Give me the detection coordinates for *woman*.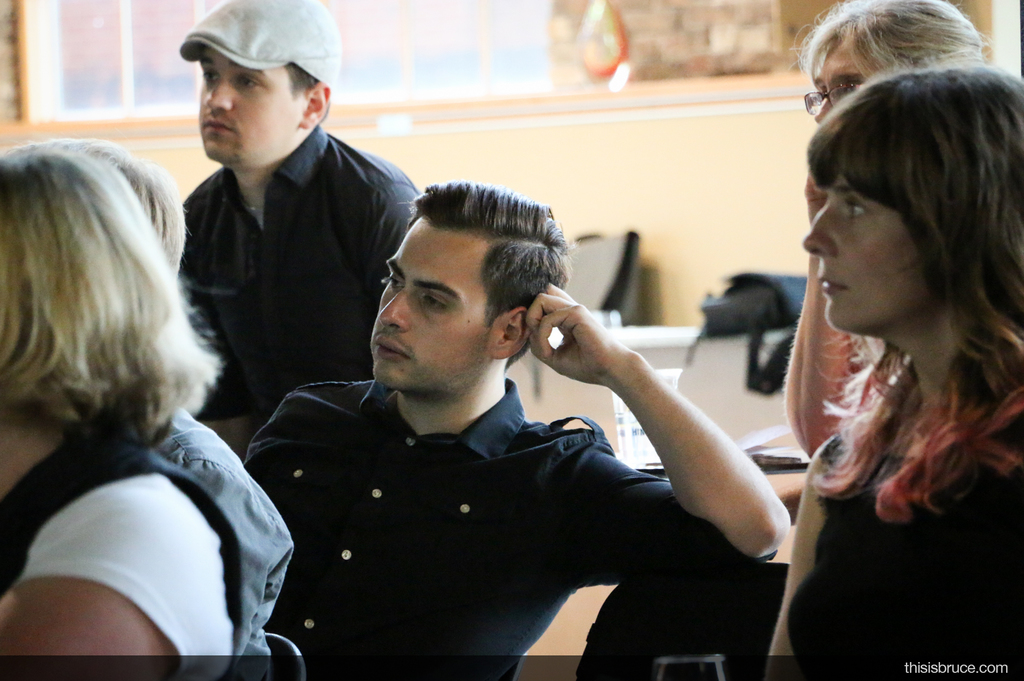
left=0, top=125, right=297, bottom=680.
